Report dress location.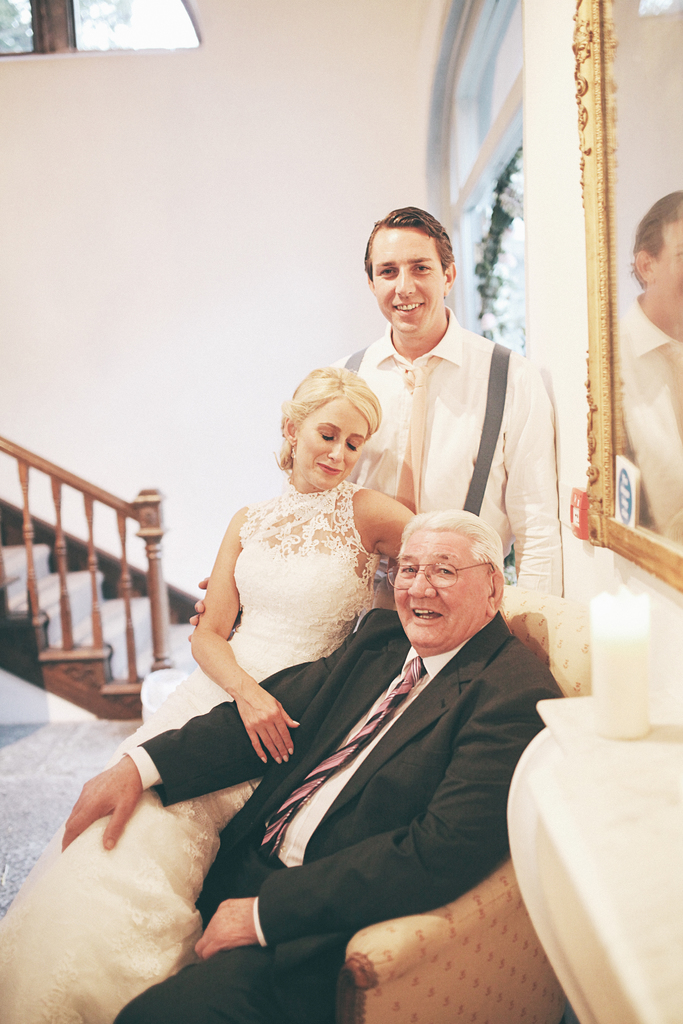
Report: [0, 473, 388, 1023].
